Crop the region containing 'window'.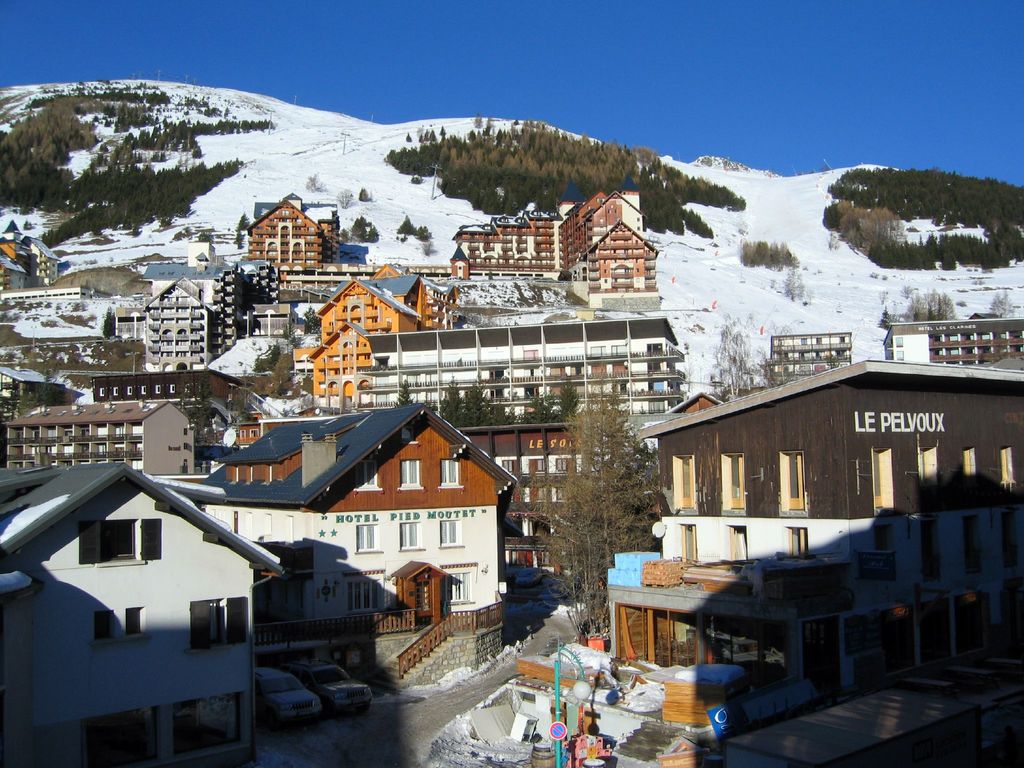
Crop region: [left=487, top=389, right=504, bottom=399].
